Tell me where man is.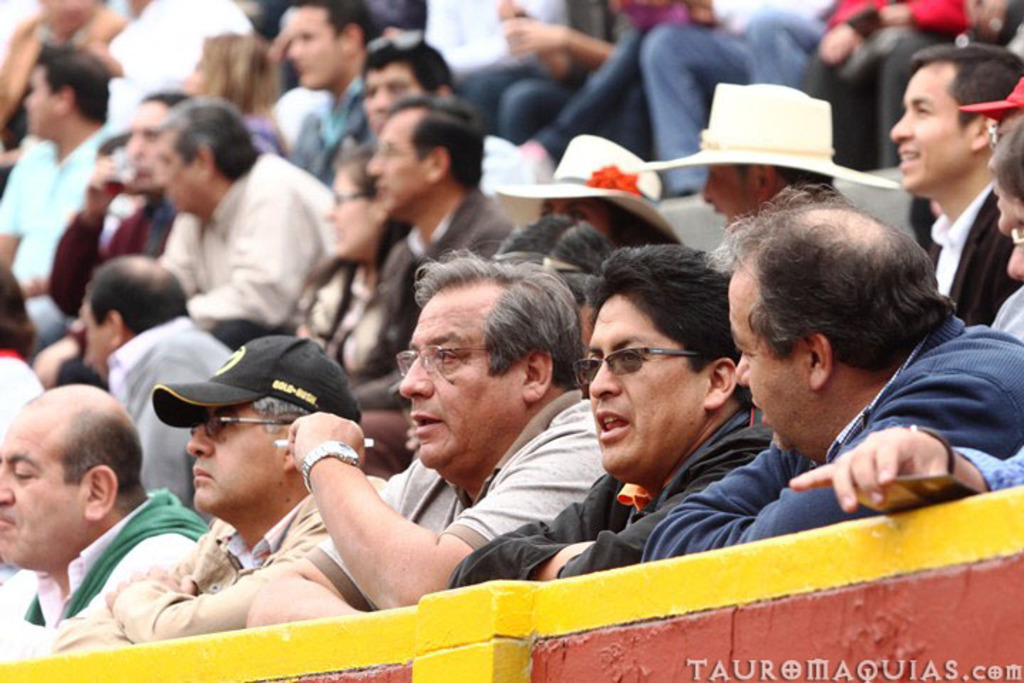
man is at detection(243, 239, 620, 628).
